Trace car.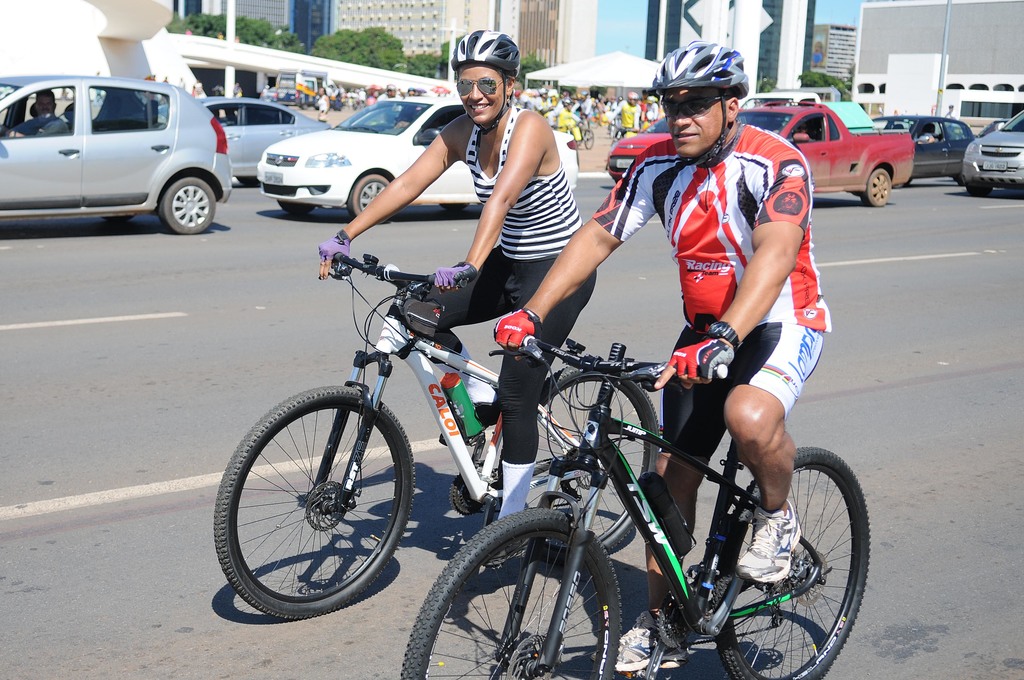
Traced to bbox=[159, 99, 326, 179].
